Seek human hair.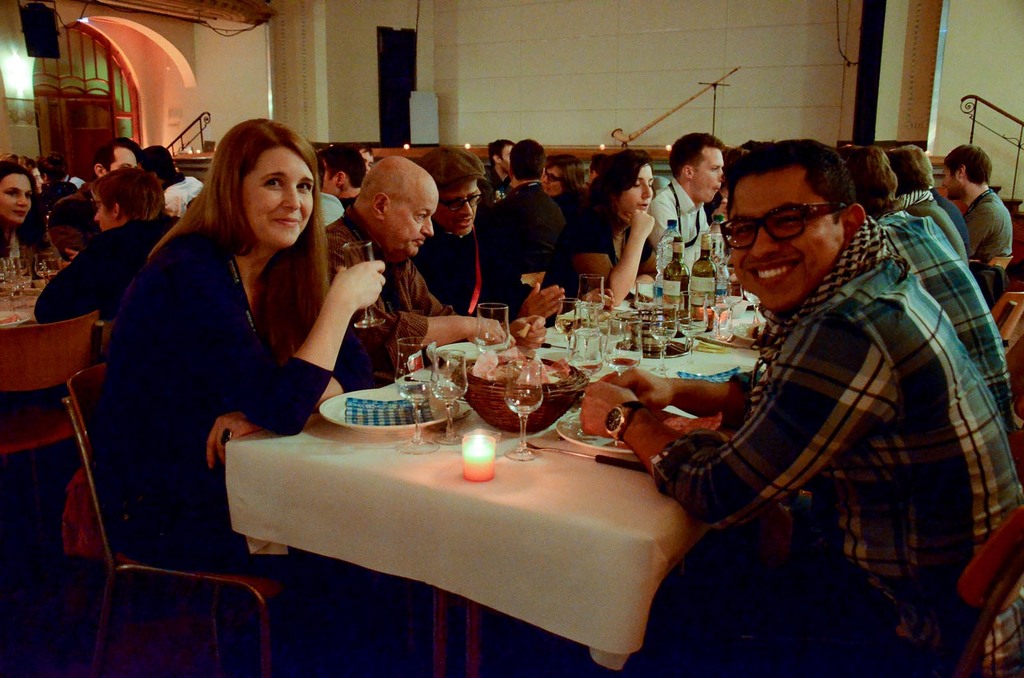
l=884, t=148, r=932, b=189.
